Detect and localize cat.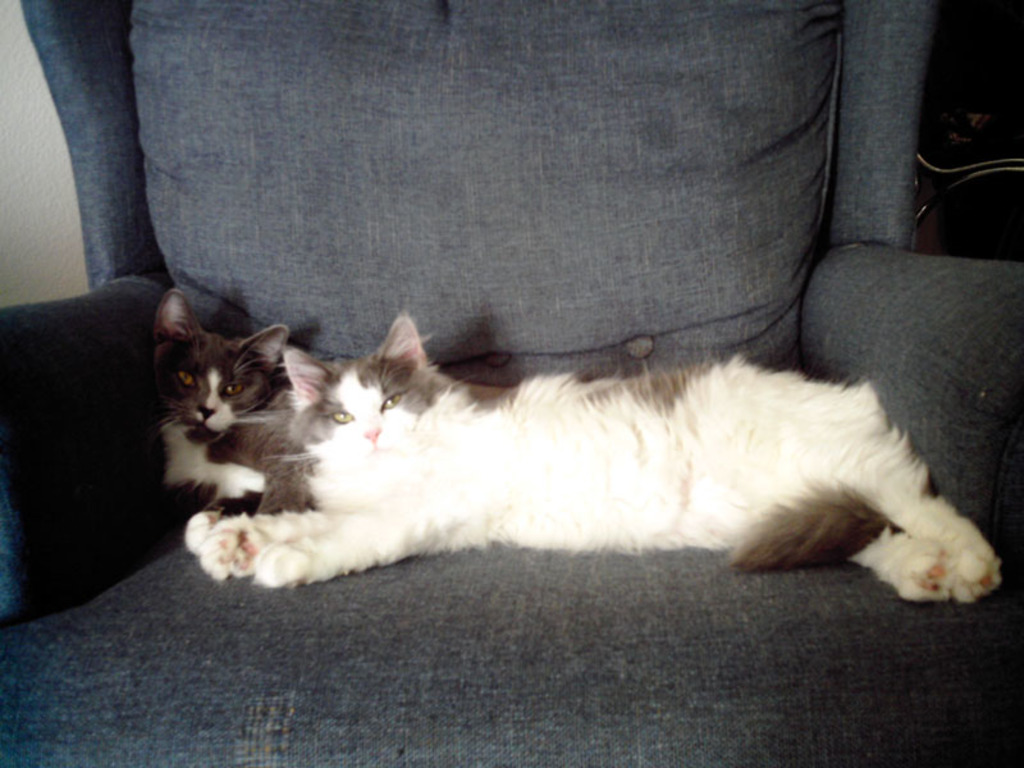
Localized at (148,282,517,507).
